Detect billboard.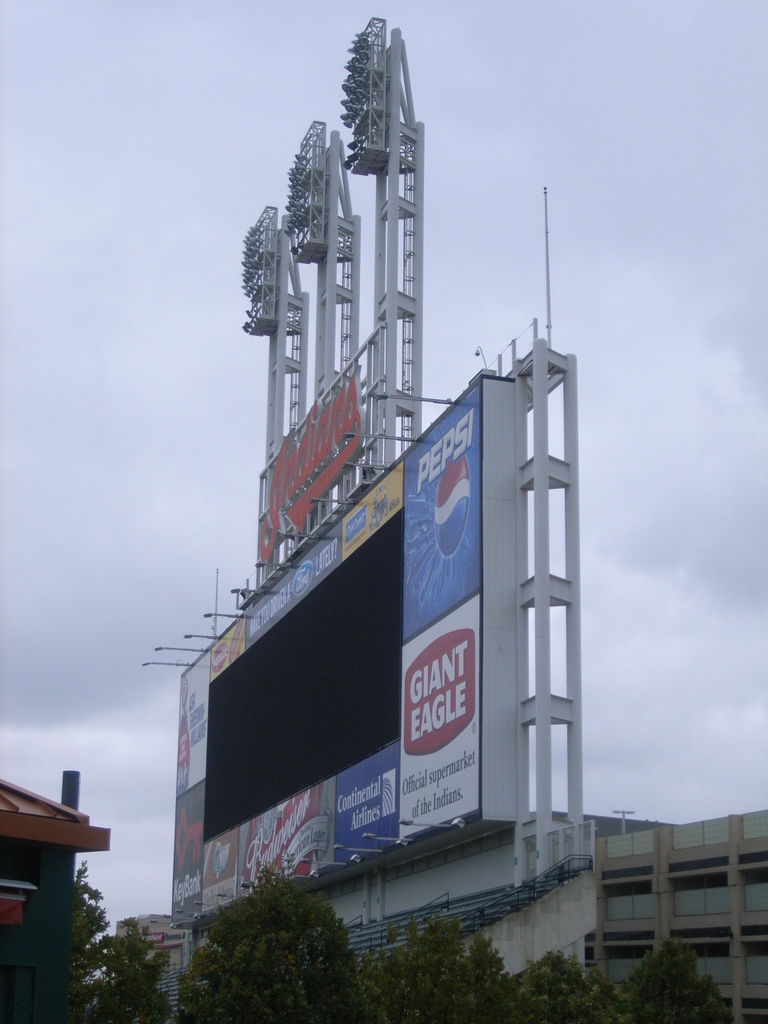
Detected at l=165, t=651, r=212, b=922.
